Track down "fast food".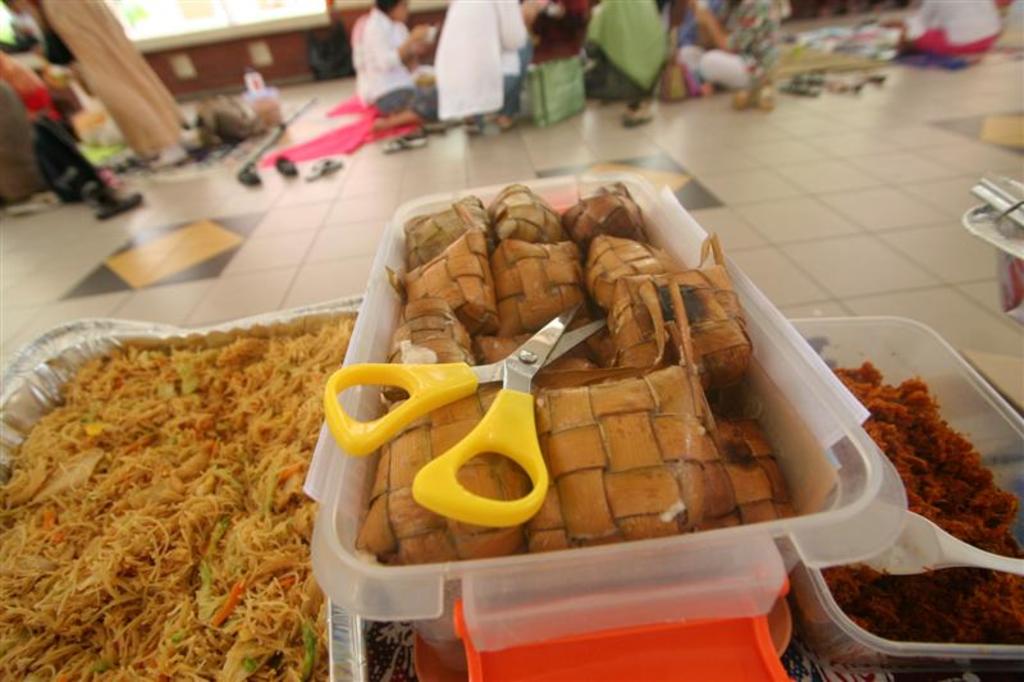
Tracked to 4, 288, 333, 663.
